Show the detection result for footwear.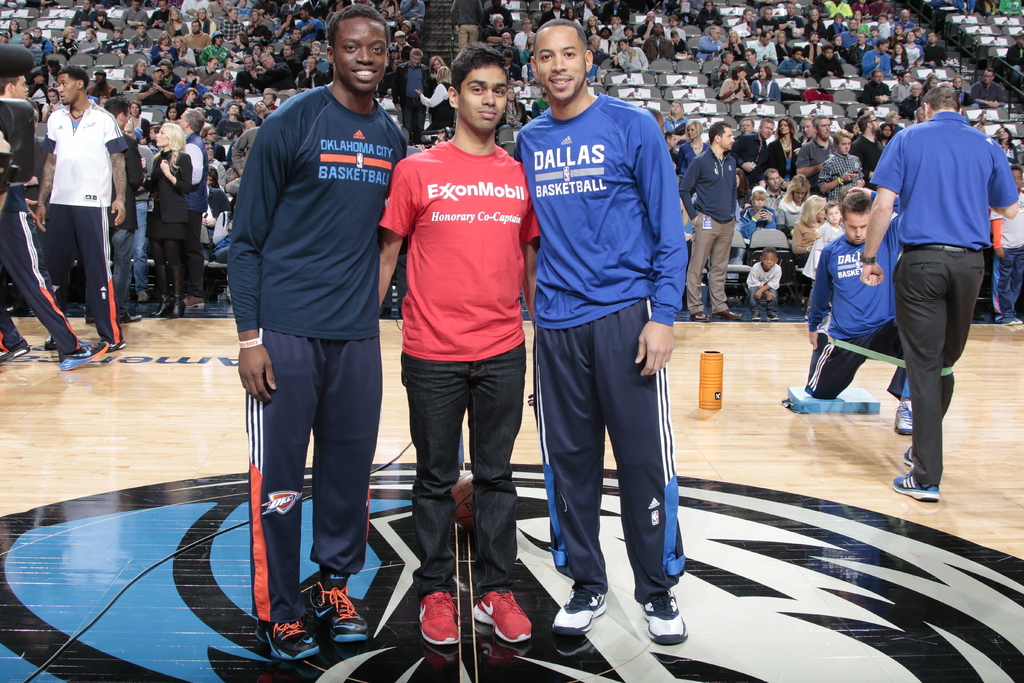
[x1=997, y1=315, x2=1012, y2=325].
